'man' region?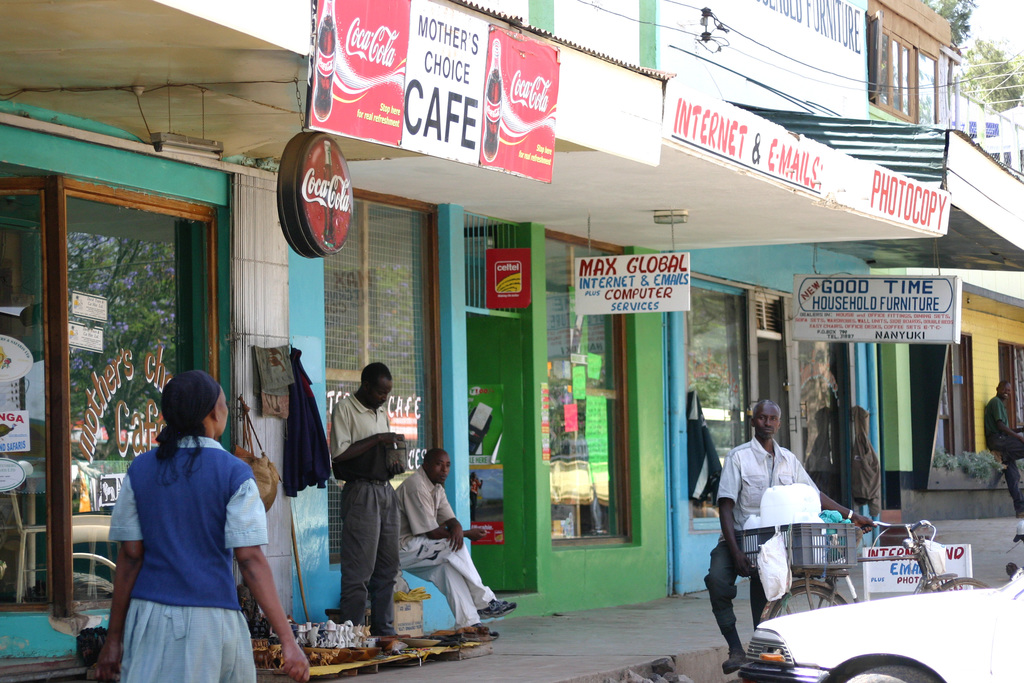
<region>703, 400, 877, 676</region>
